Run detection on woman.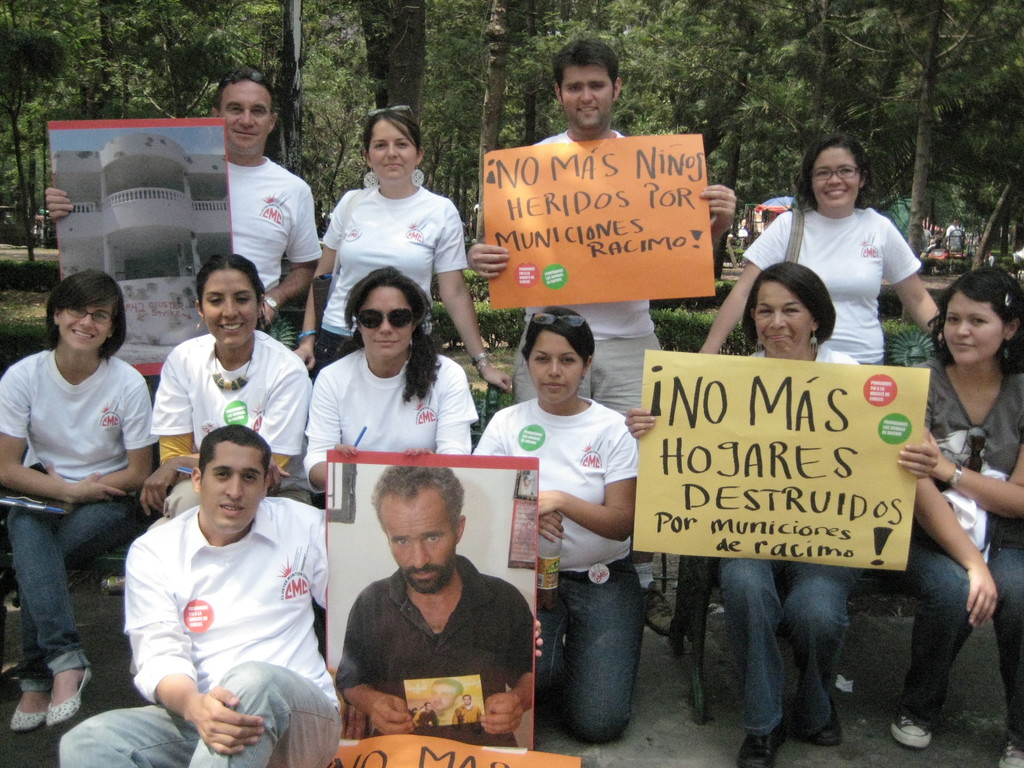
Result: [468,307,636,746].
